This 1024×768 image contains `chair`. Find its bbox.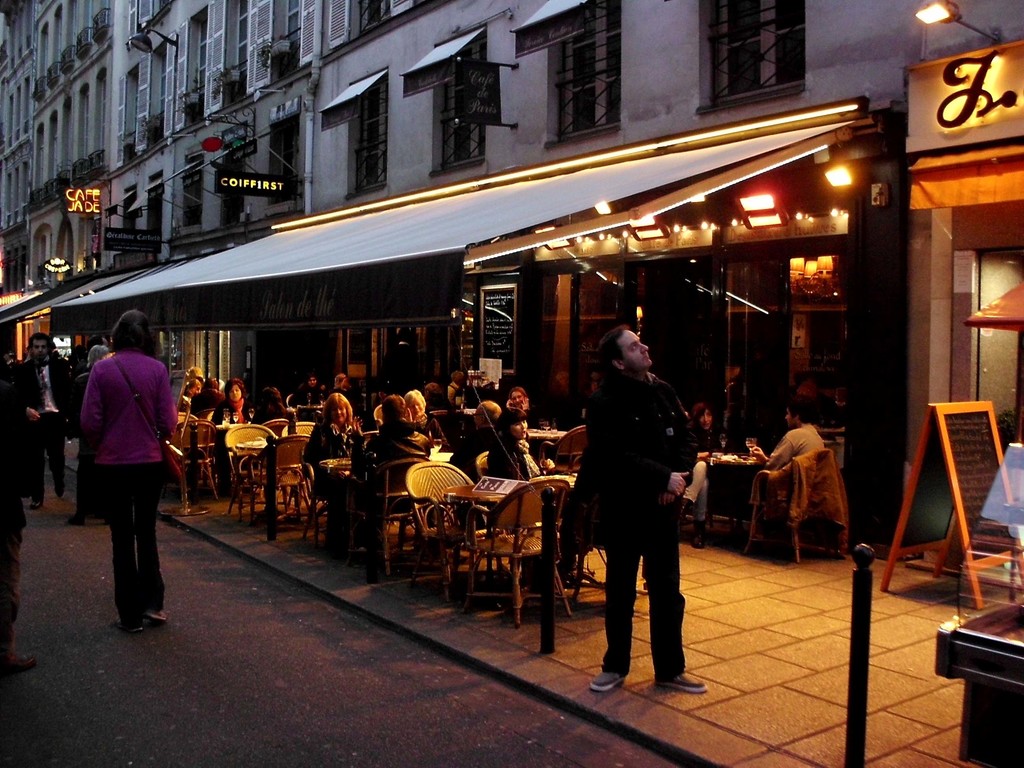
pyautogui.locateOnScreen(748, 447, 840, 561).
